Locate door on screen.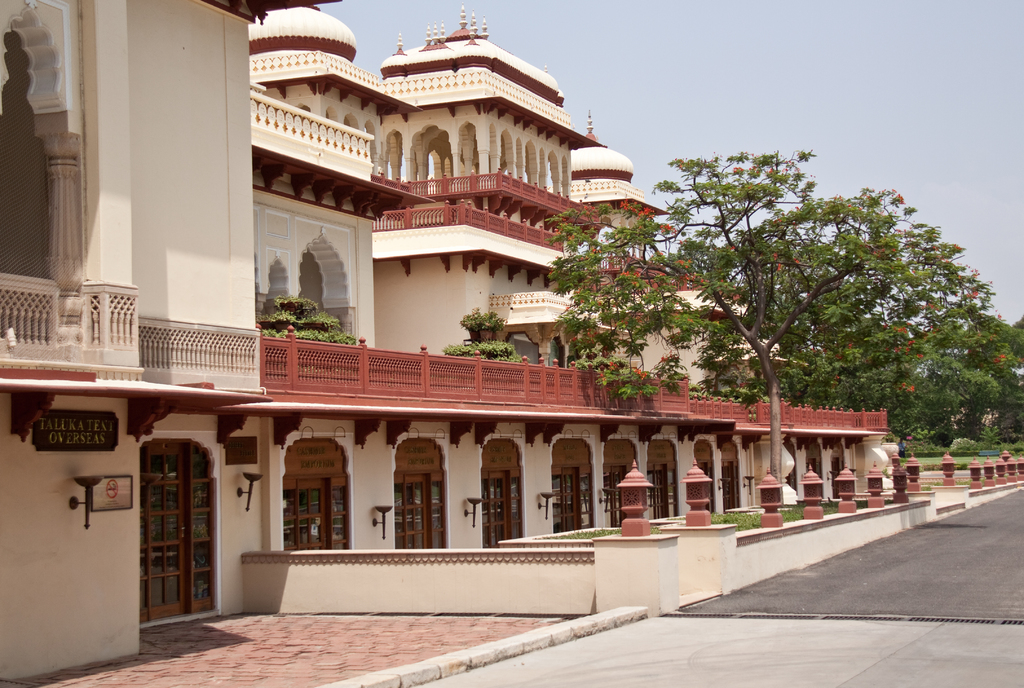
On screen at box=[605, 438, 640, 527].
